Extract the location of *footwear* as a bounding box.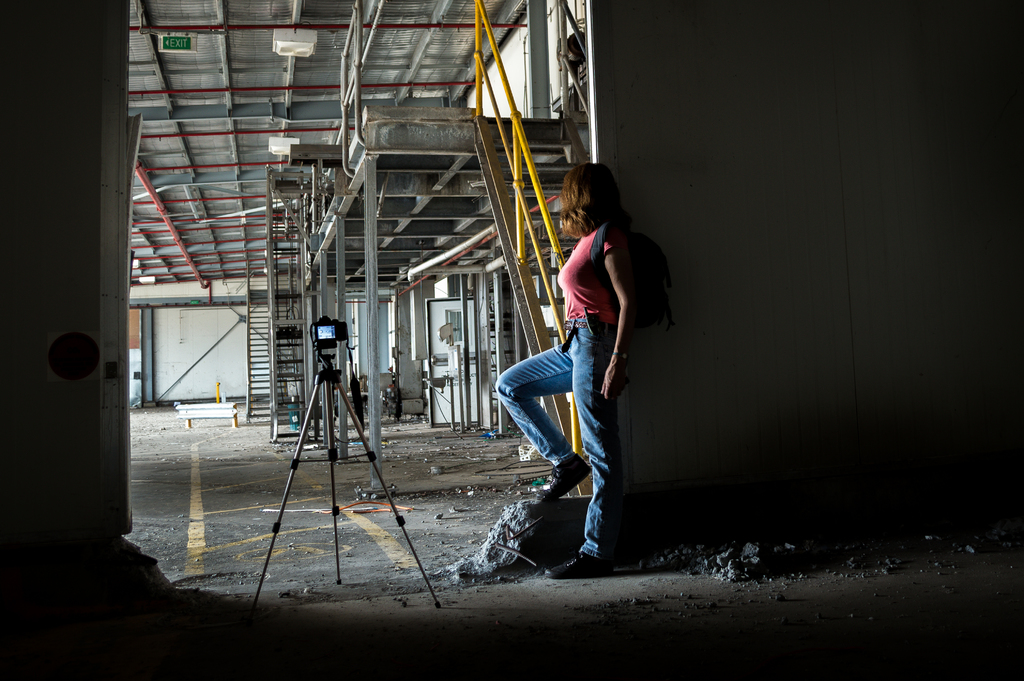
(544,554,616,579).
